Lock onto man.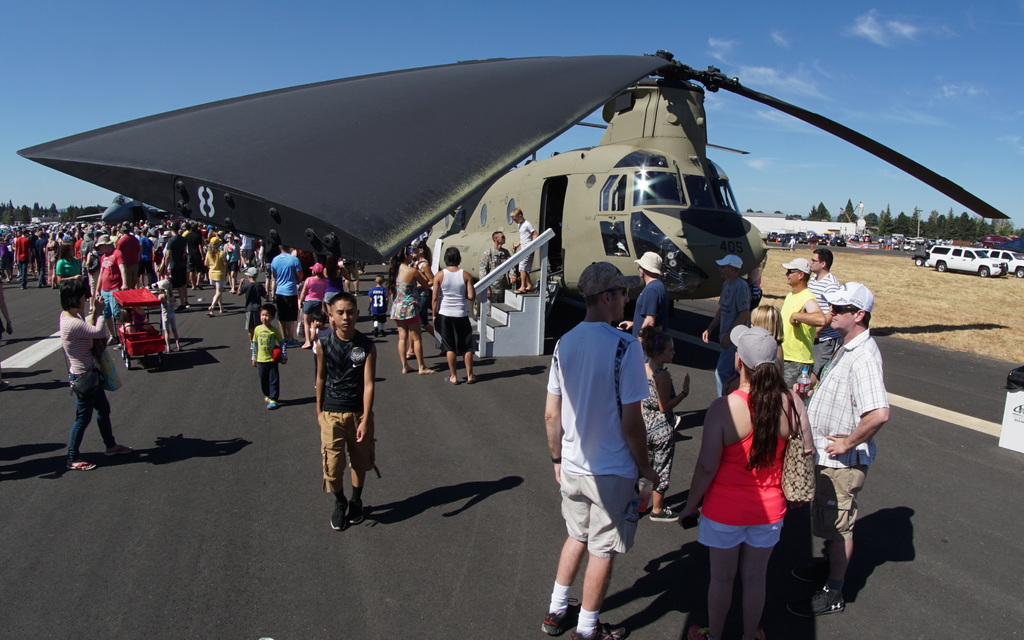
Locked: box(782, 281, 891, 620).
